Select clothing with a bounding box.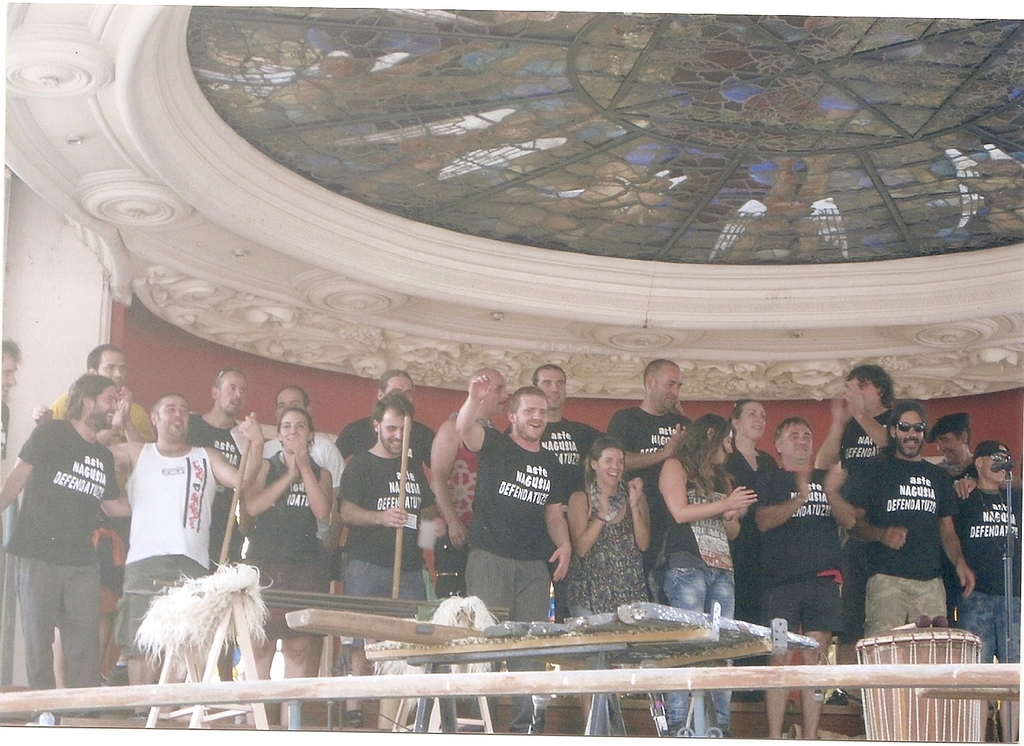
pyautogui.locateOnScreen(649, 484, 746, 745).
